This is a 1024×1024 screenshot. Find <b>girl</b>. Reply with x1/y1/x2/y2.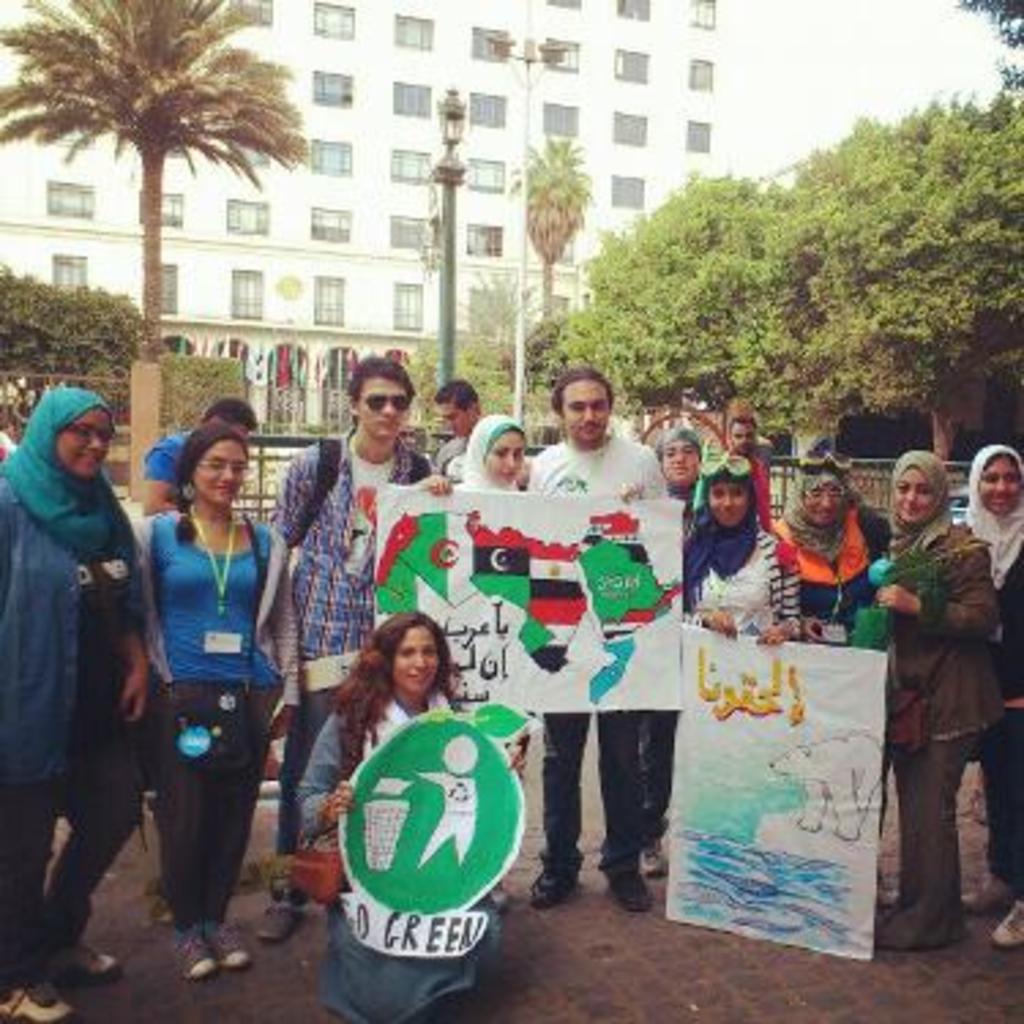
289/609/511/1021.
